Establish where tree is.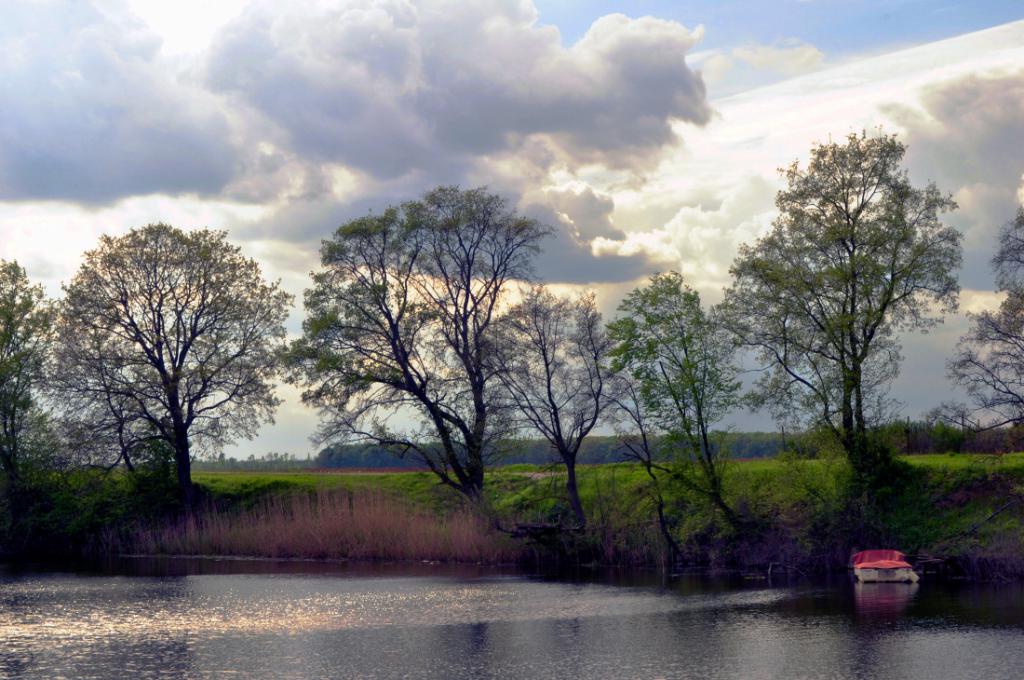
Established at (943,187,1023,578).
